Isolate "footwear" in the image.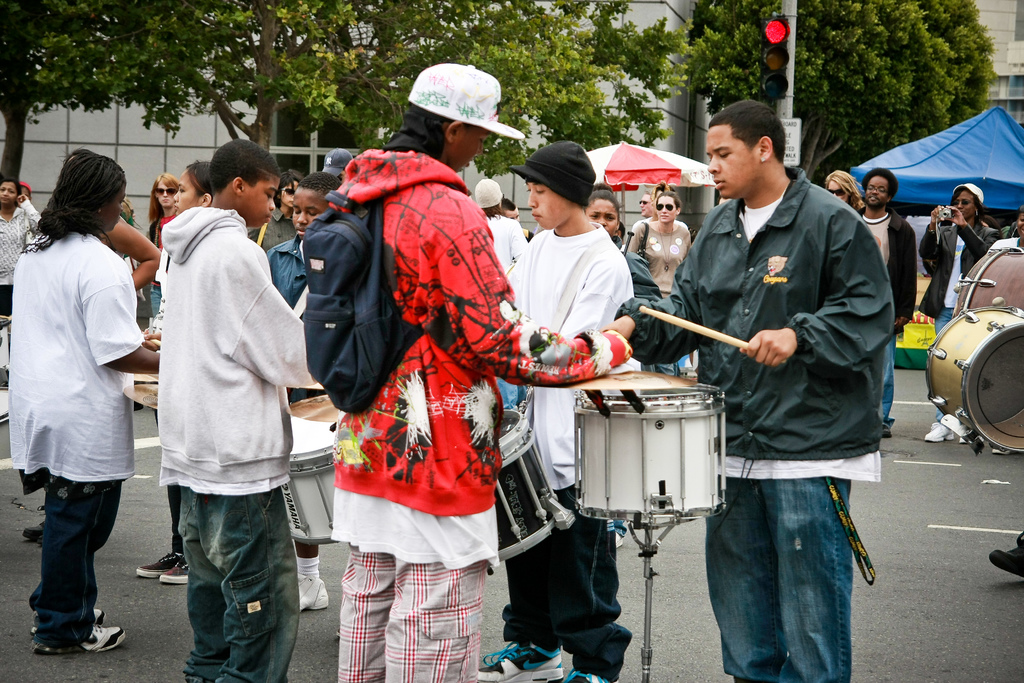
Isolated region: left=988, top=534, right=1023, bottom=584.
